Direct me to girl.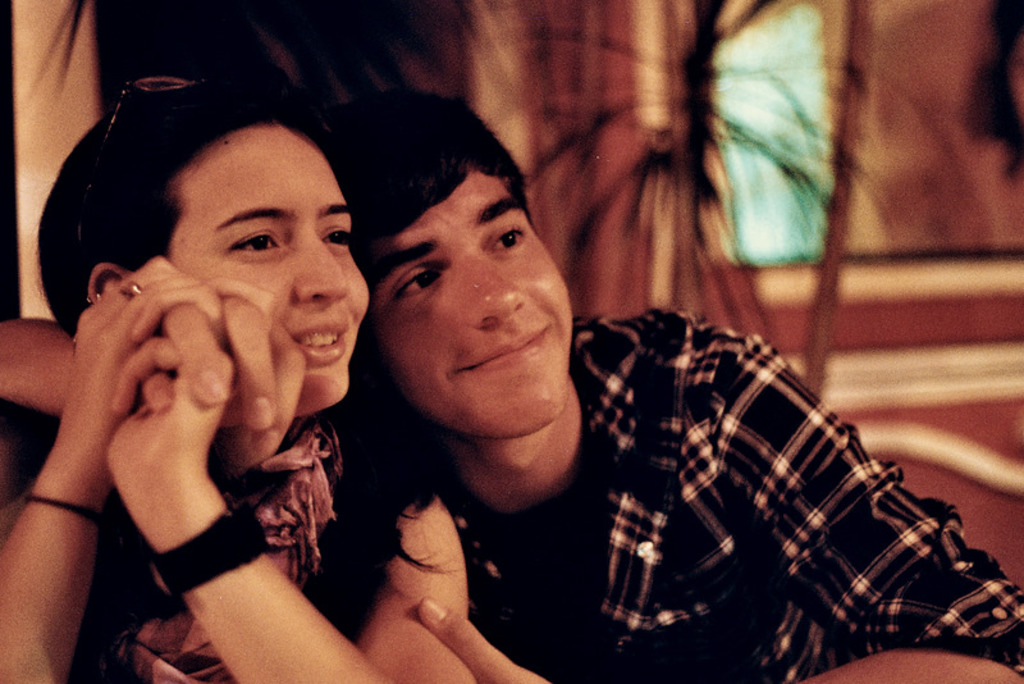
Direction: <region>0, 87, 472, 683</region>.
